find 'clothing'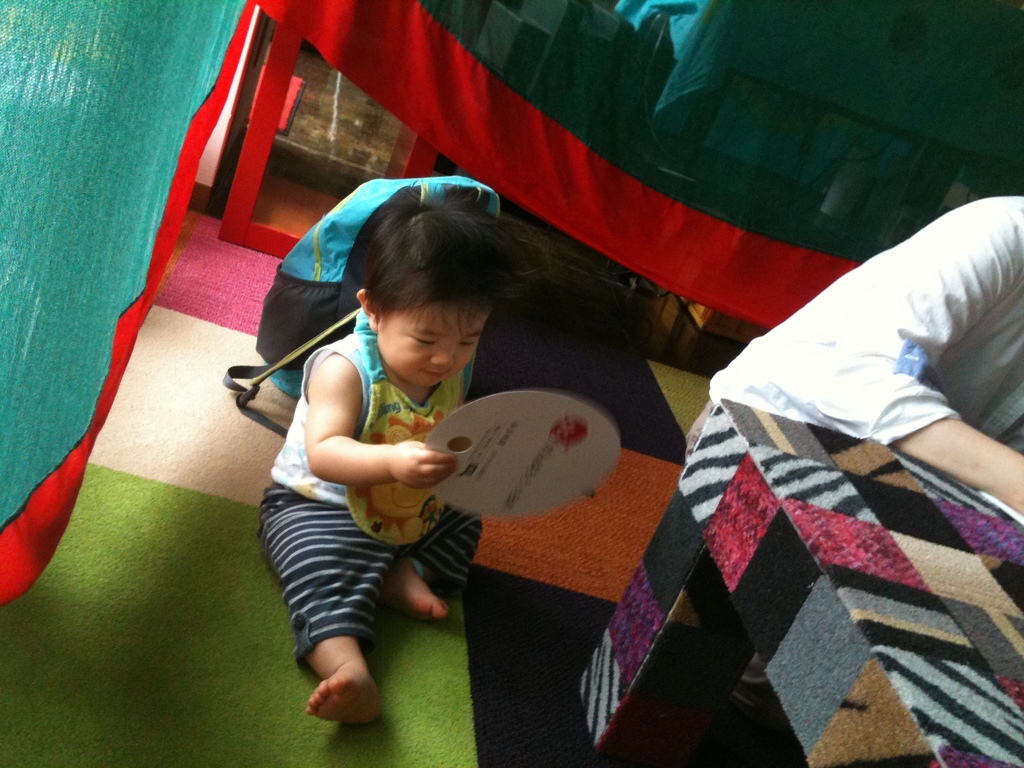
<region>680, 195, 1023, 452</region>
